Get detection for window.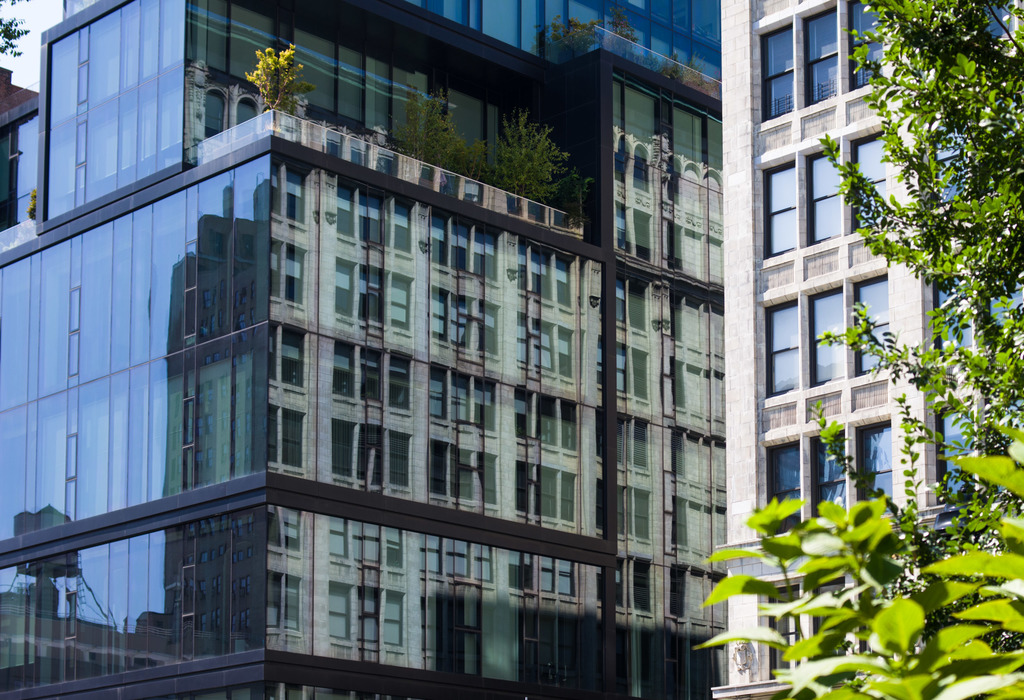
Detection: rect(0, 0, 728, 699).
